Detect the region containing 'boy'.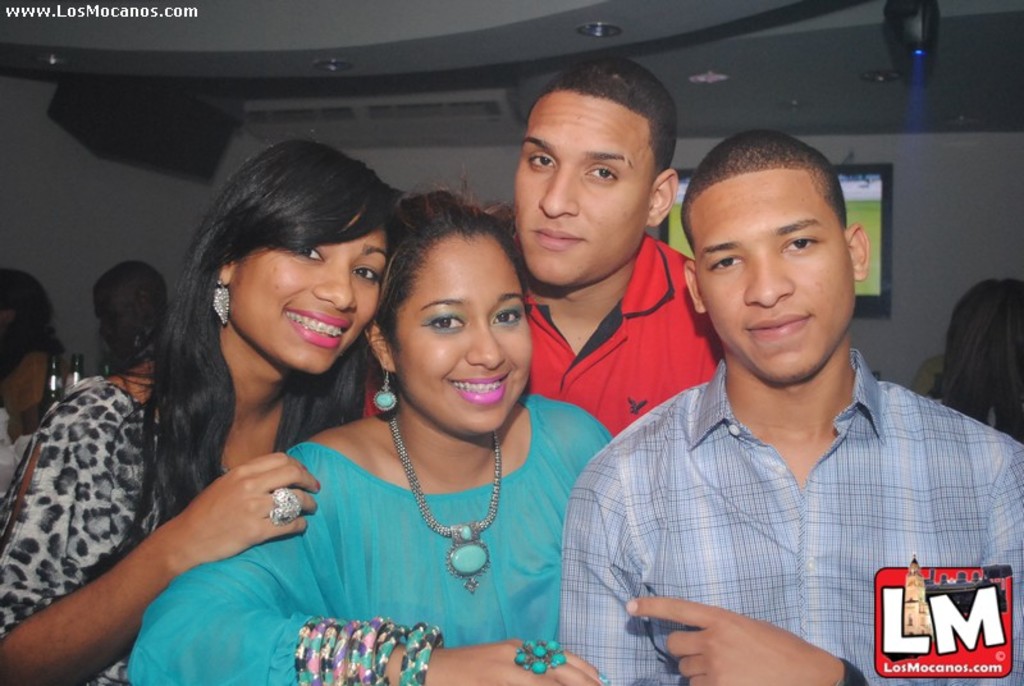
rect(568, 101, 984, 685).
